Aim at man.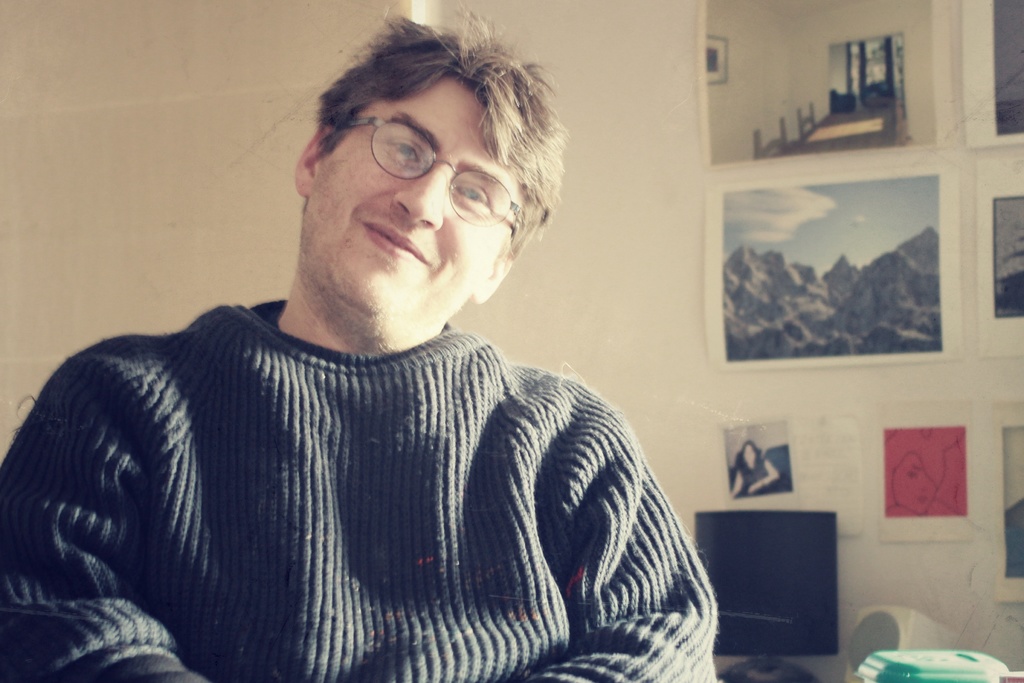
Aimed at locate(0, 1, 719, 682).
